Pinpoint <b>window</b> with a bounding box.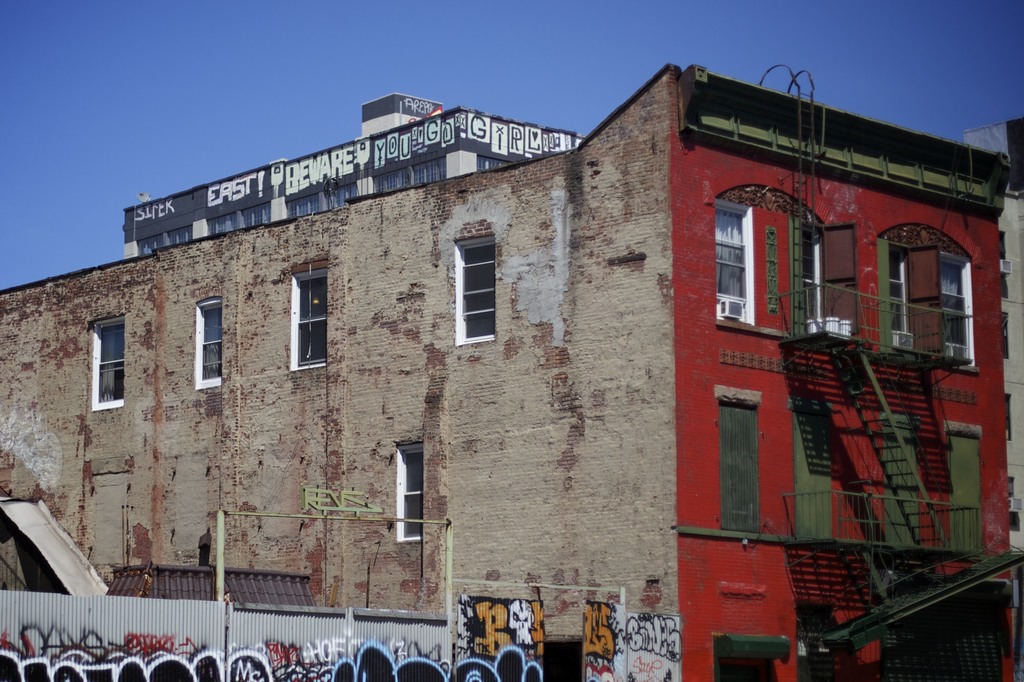
crop(389, 437, 436, 549).
